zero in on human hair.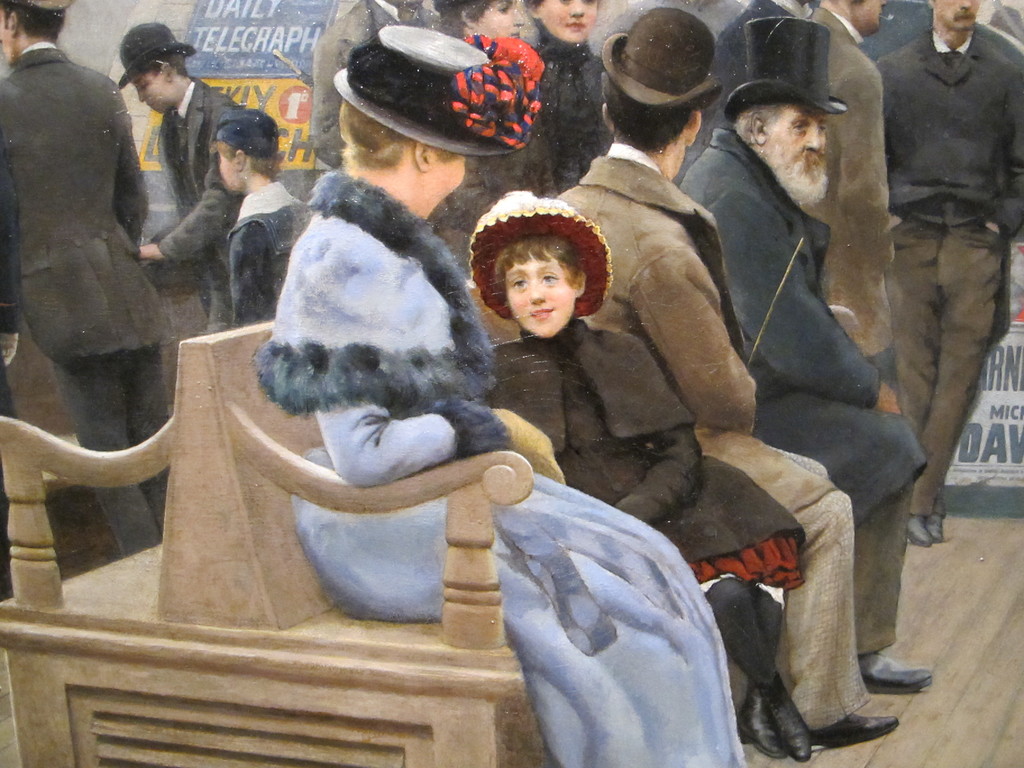
Zeroed in: {"x1": 486, "y1": 227, "x2": 580, "y2": 282}.
